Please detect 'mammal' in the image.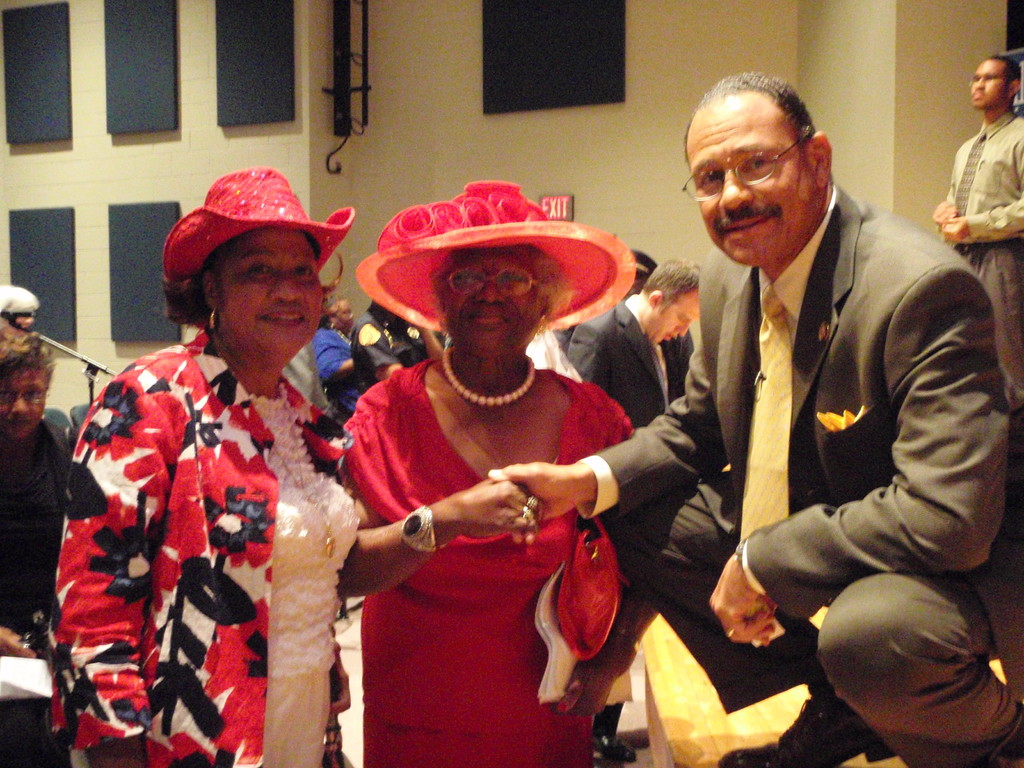
box(348, 299, 435, 386).
